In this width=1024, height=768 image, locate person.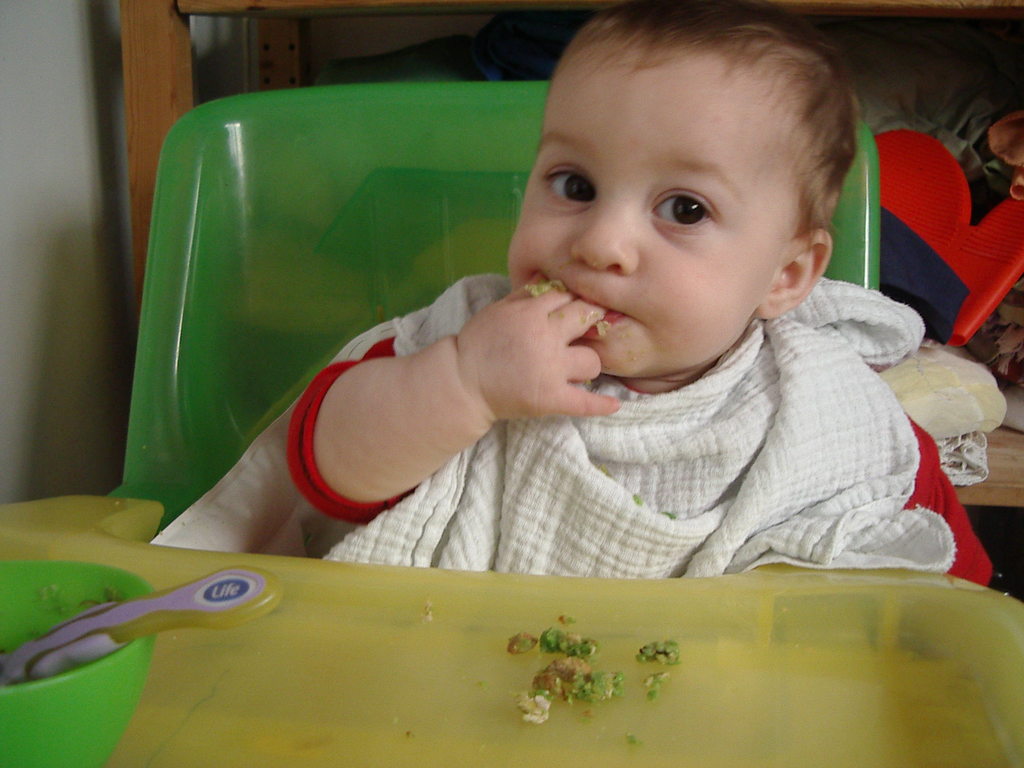
Bounding box: <region>213, 17, 997, 596</region>.
